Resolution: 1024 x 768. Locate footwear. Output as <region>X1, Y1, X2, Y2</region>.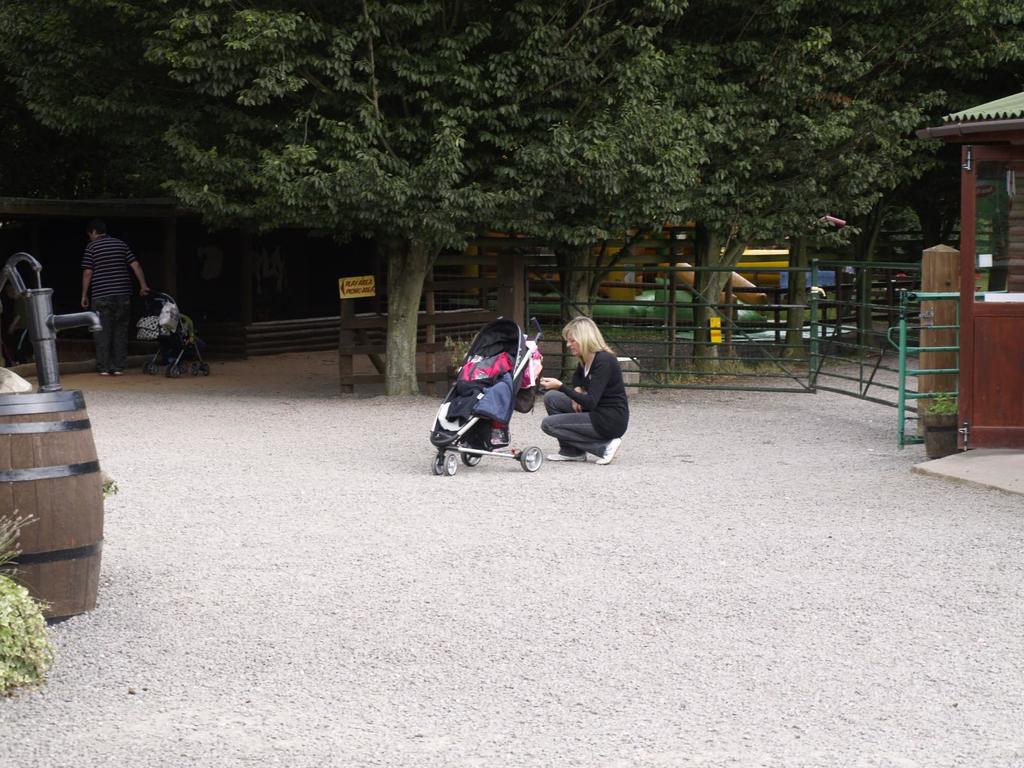
<region>99, 372, 109, 377</region>.
